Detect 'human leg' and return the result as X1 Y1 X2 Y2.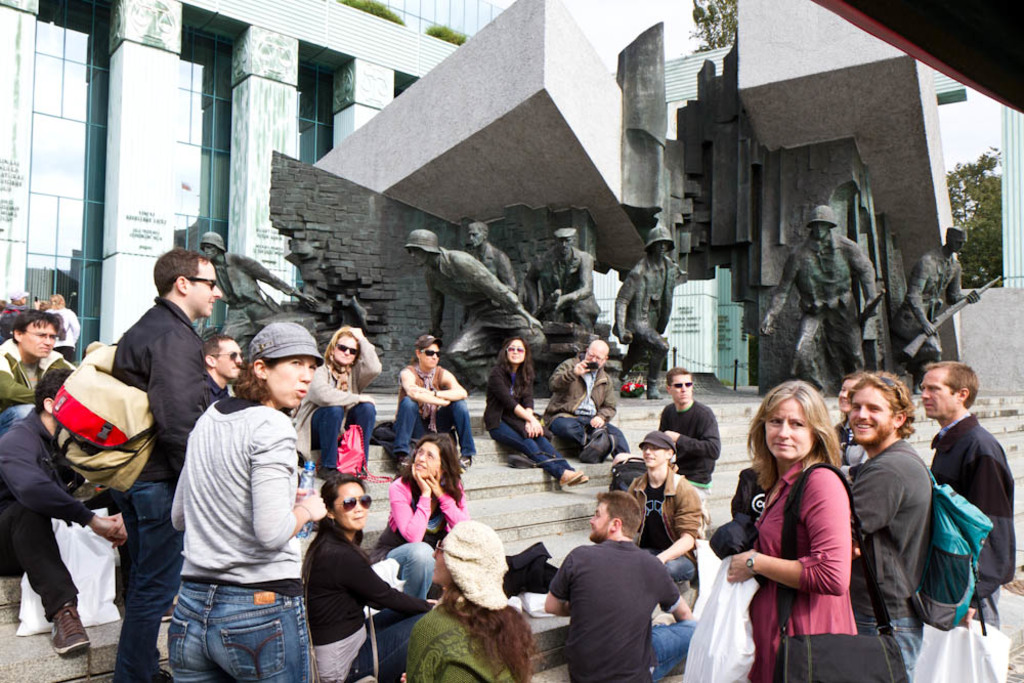
167 578 306 682.
